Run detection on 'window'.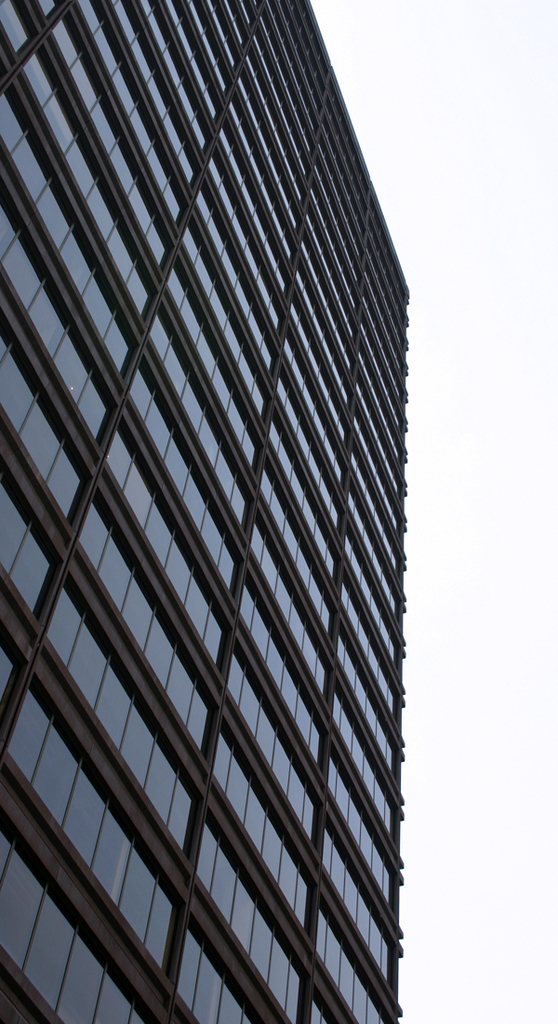
Result: {"x1": 0, "y1": 465, "x2": 59, "y2": 633}.
